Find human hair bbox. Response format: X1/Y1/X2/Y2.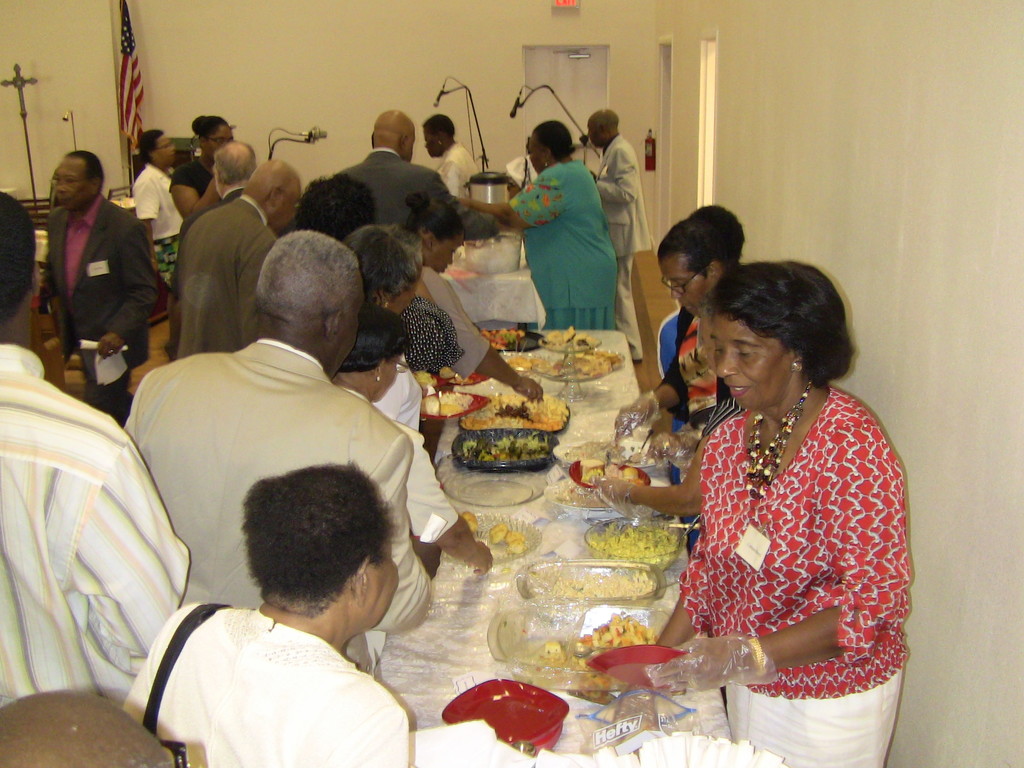
213/468/401/645.
